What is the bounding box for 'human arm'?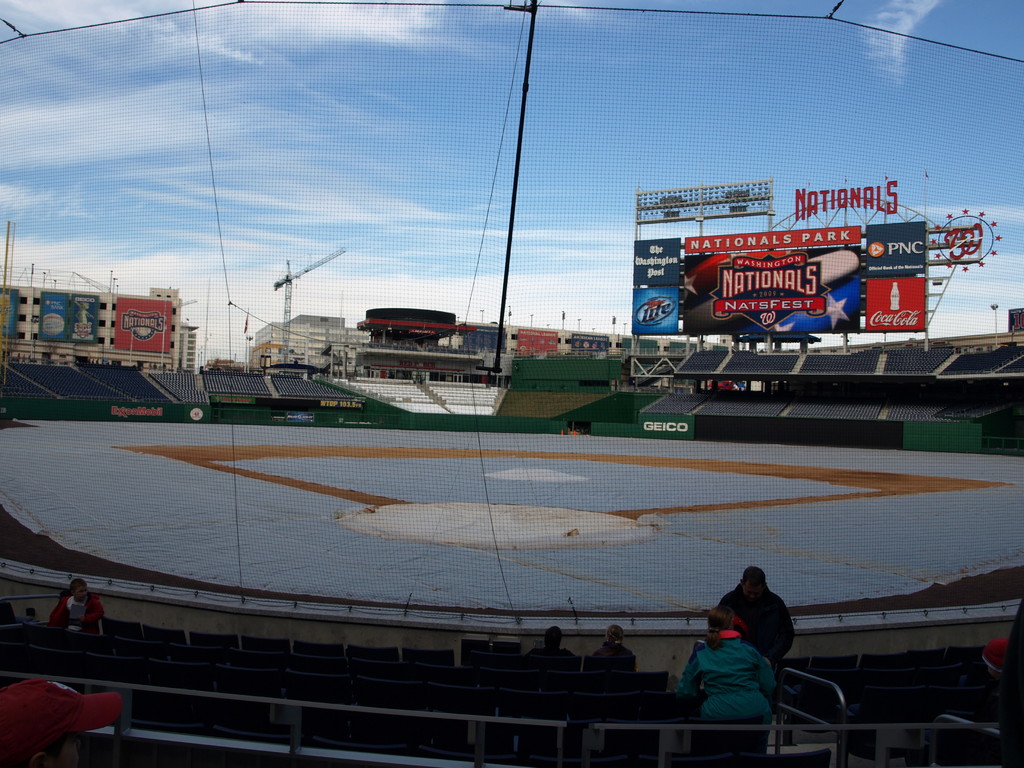
<region>678, 638, 710, 696</region>.
